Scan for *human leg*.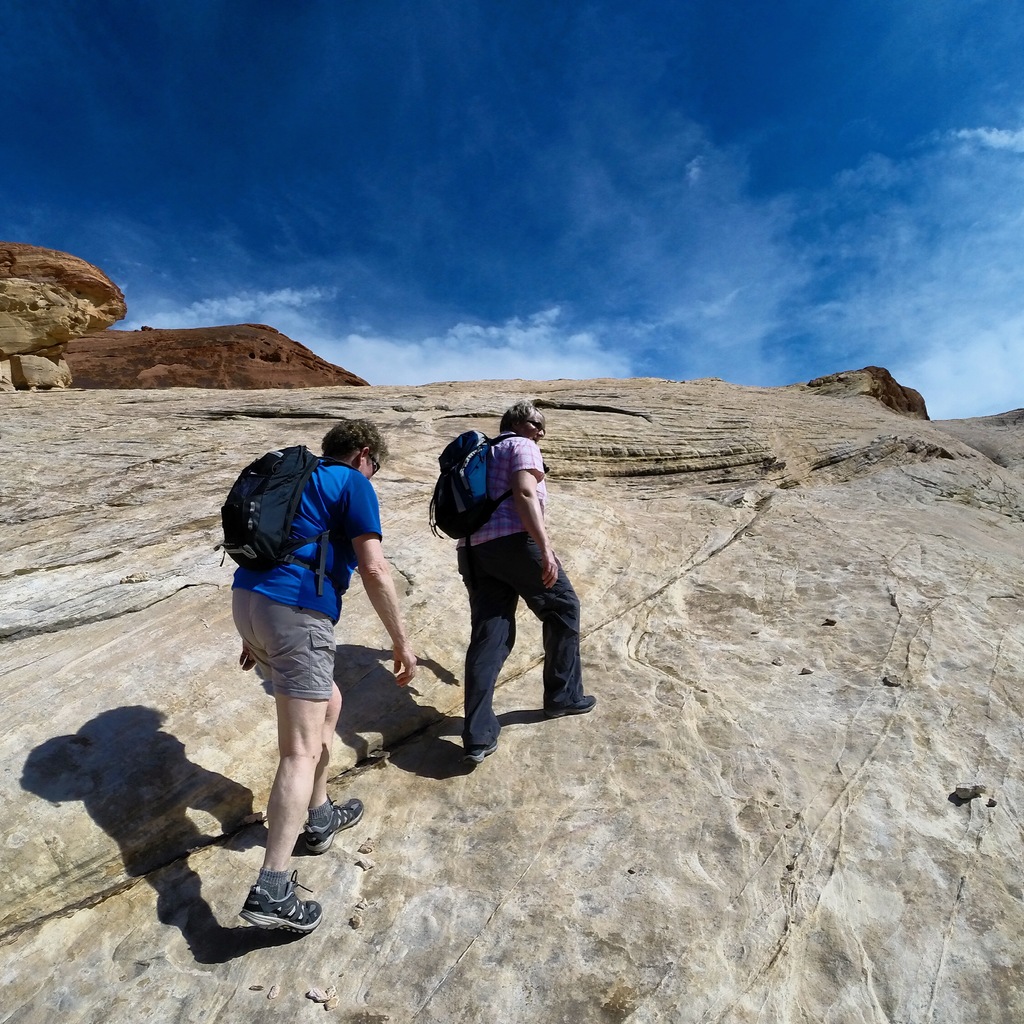
Scan result: rect(232, 593, 366, 850).
